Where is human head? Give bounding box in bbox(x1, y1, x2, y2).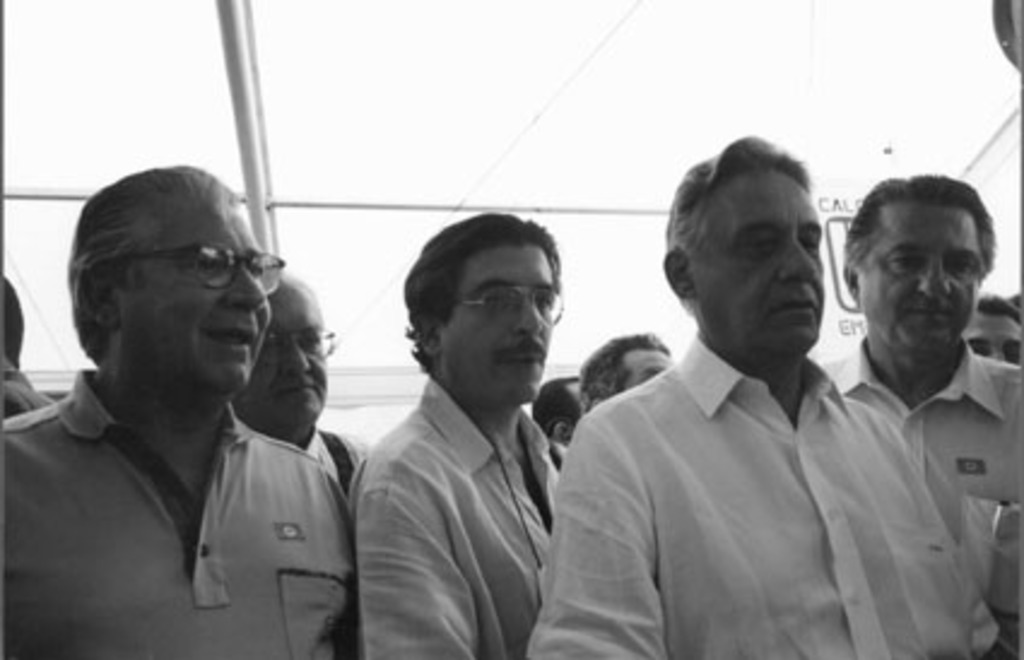
bbox(576, 337, 672, 414).
